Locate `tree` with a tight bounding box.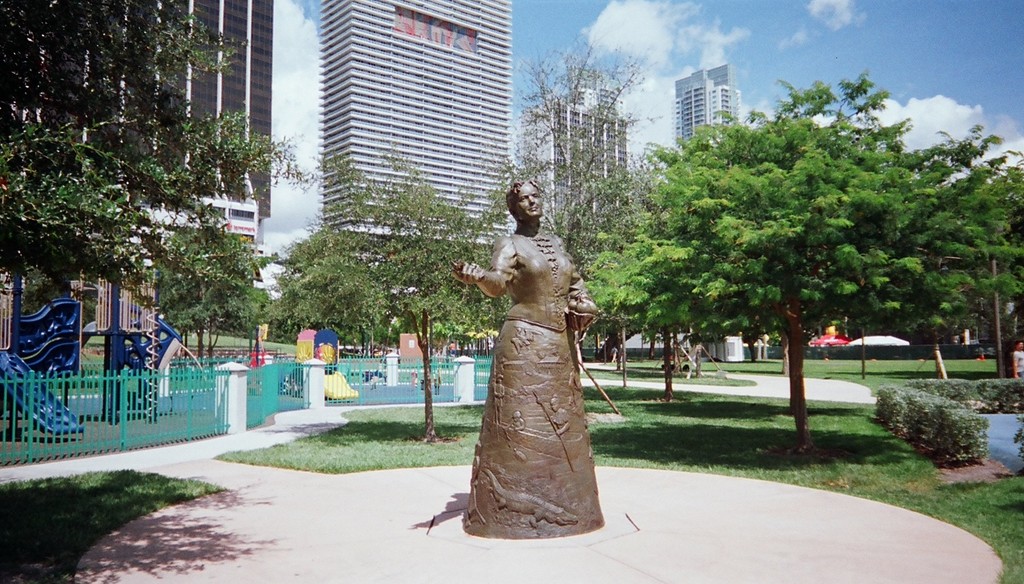
[0, 0, 274, 400].
